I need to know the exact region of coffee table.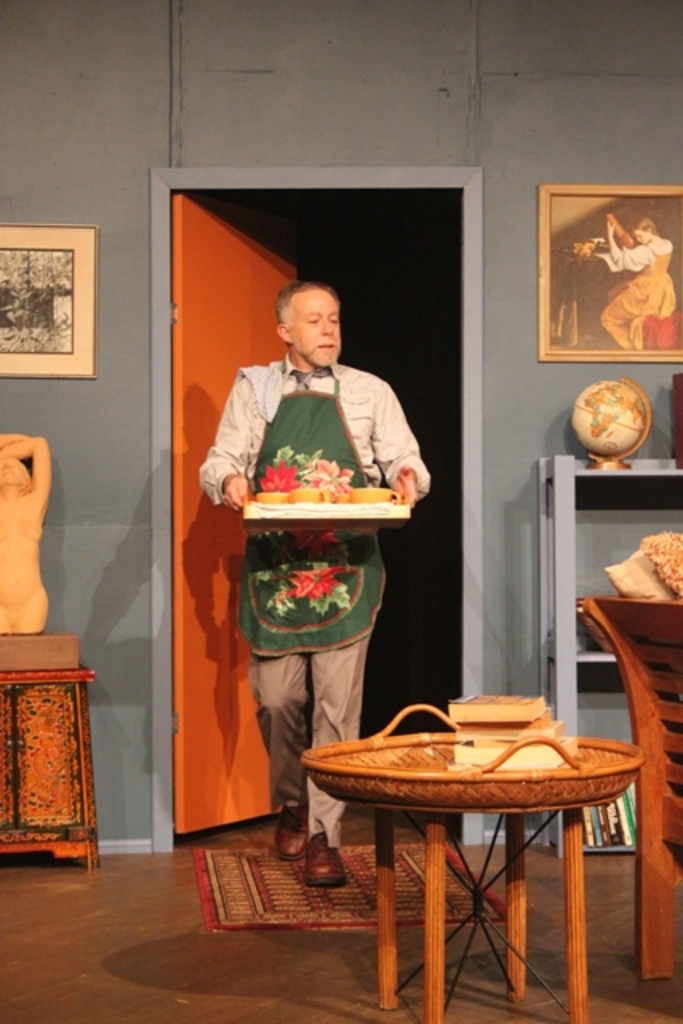
Region: <region>299, 690, 661, 1022</region>.
